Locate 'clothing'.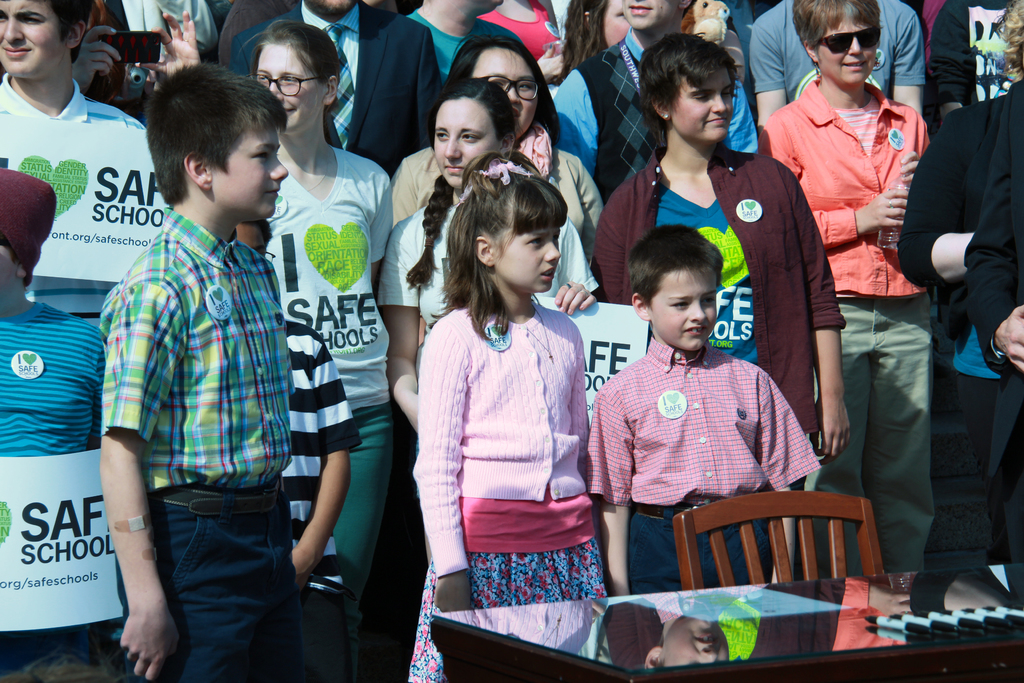
Bounding box: bbox(0, 77, 141, 334).
